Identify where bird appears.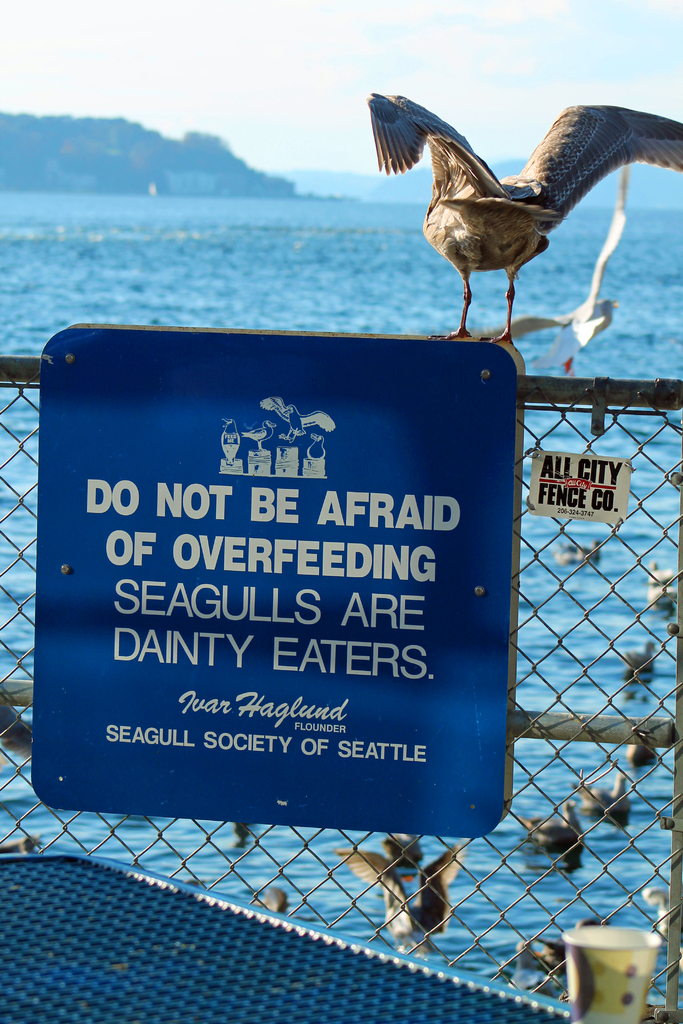
Appears at (left=647, top=559, right=673, bottom=587).
